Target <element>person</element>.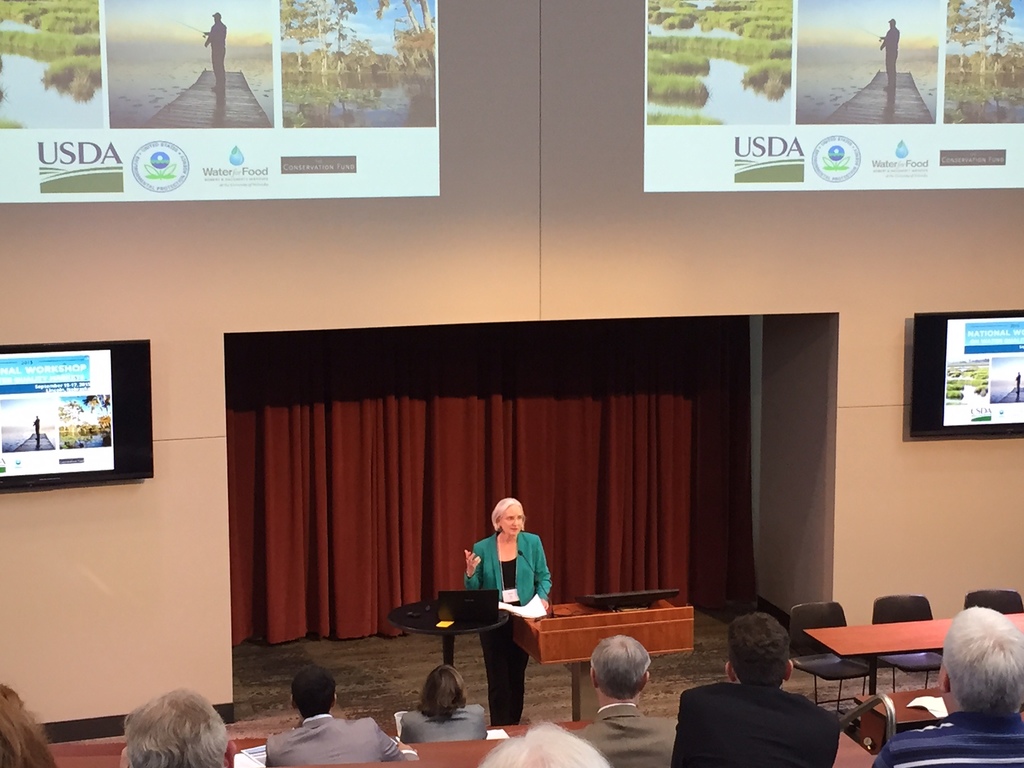
Target region: 880, 19, 901, 99.
